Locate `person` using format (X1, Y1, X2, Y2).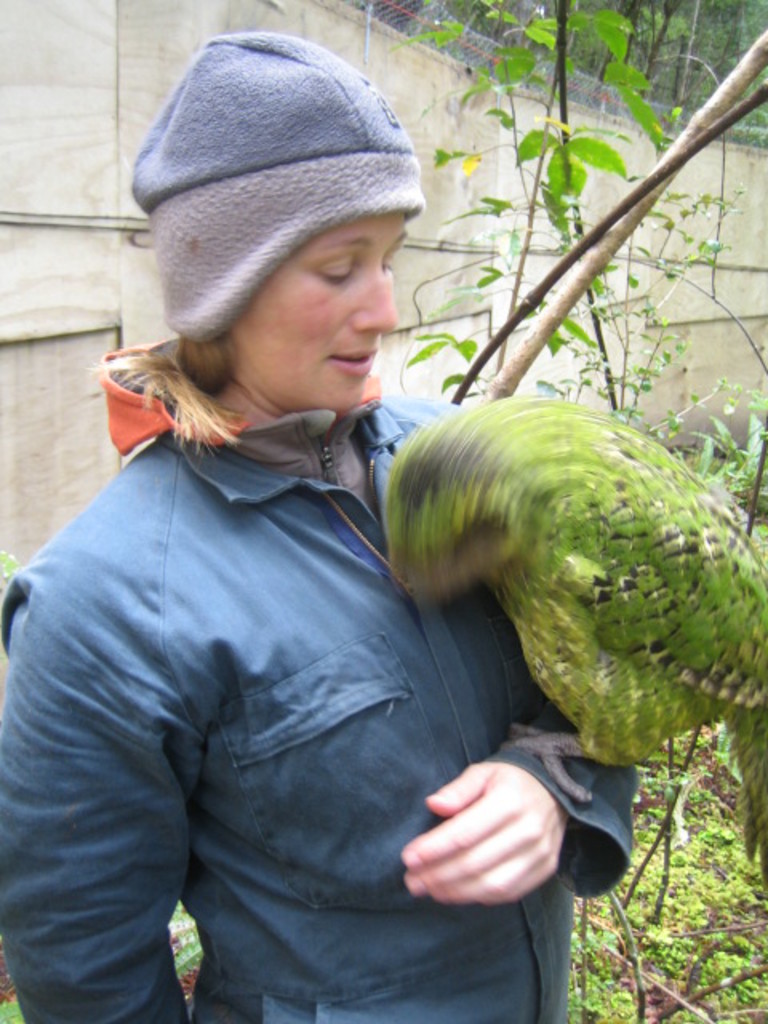
(21, 69, 606, 995).
